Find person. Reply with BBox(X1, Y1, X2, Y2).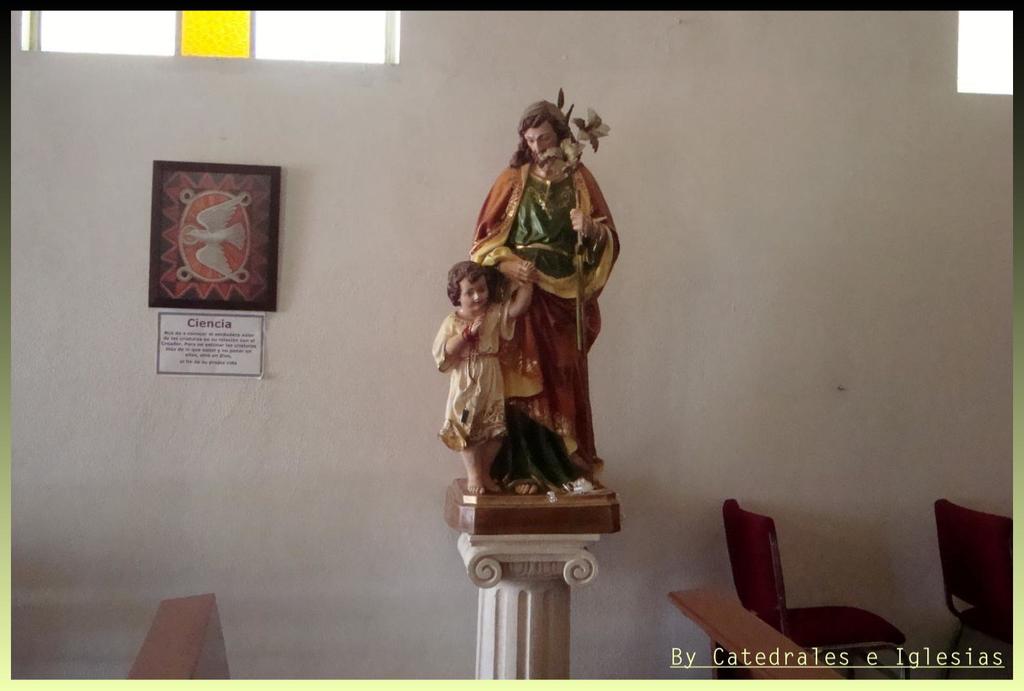
BBox(428, 259, 532, 497).
